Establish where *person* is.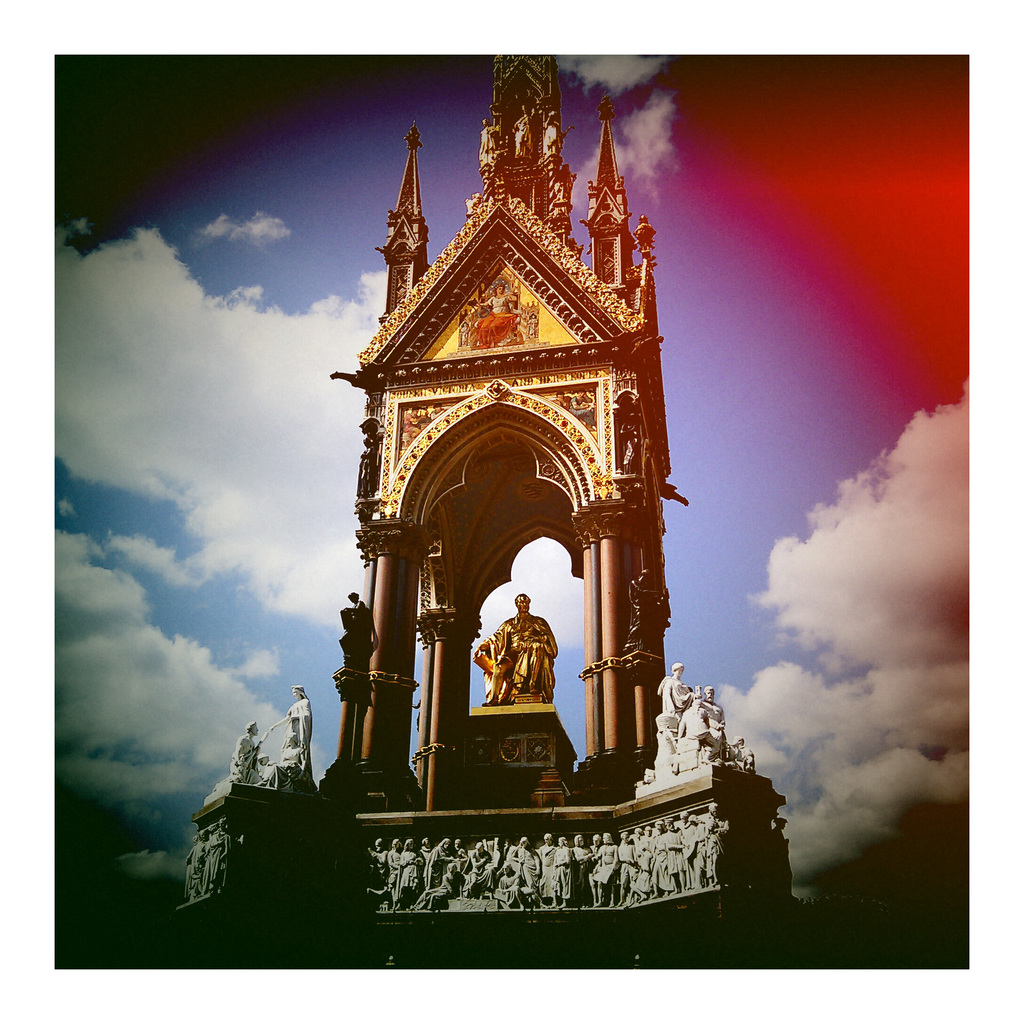
Established at pyautogui.locateOnScreen(511, 102, 534, 161).
